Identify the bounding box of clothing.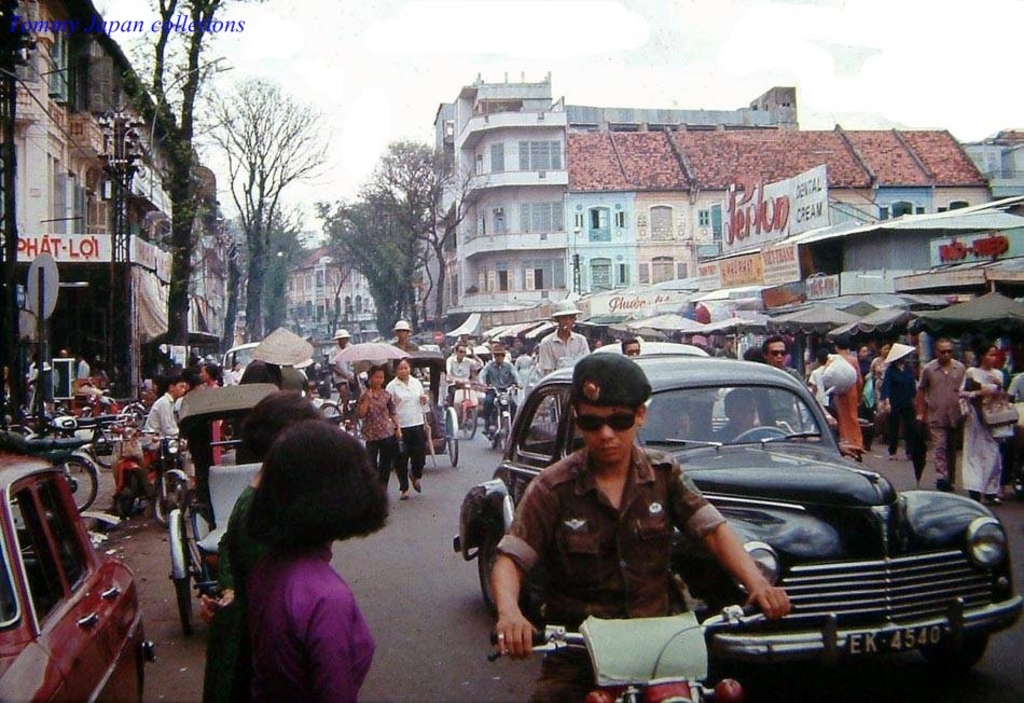
bbox(541, 328, 586, 376).
